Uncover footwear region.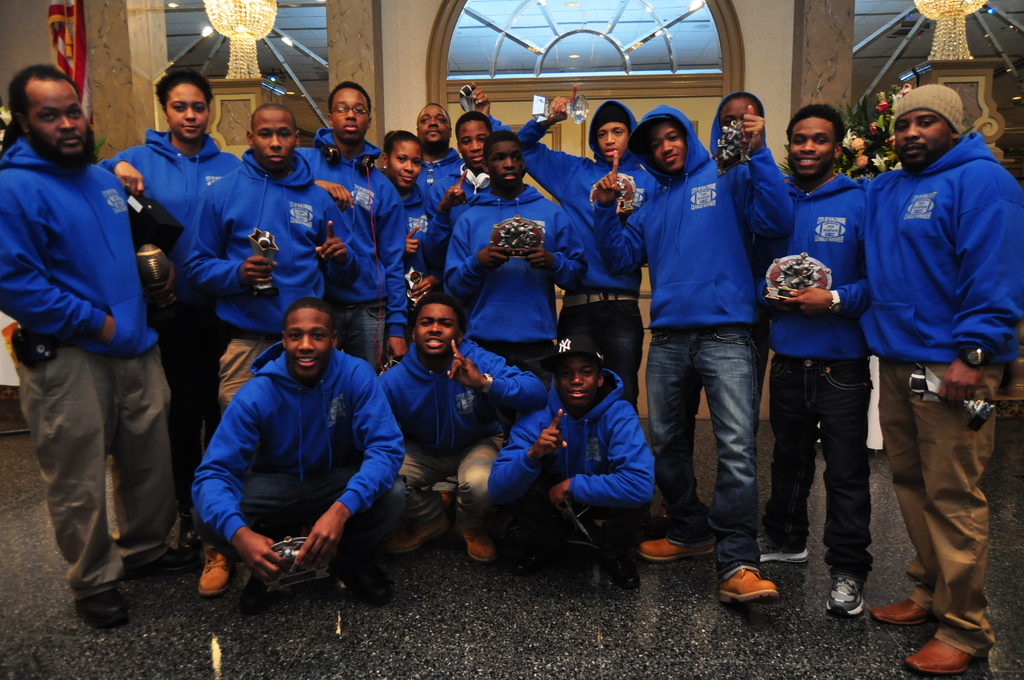
Uncovered: <box>235,574,264,611</box>.
